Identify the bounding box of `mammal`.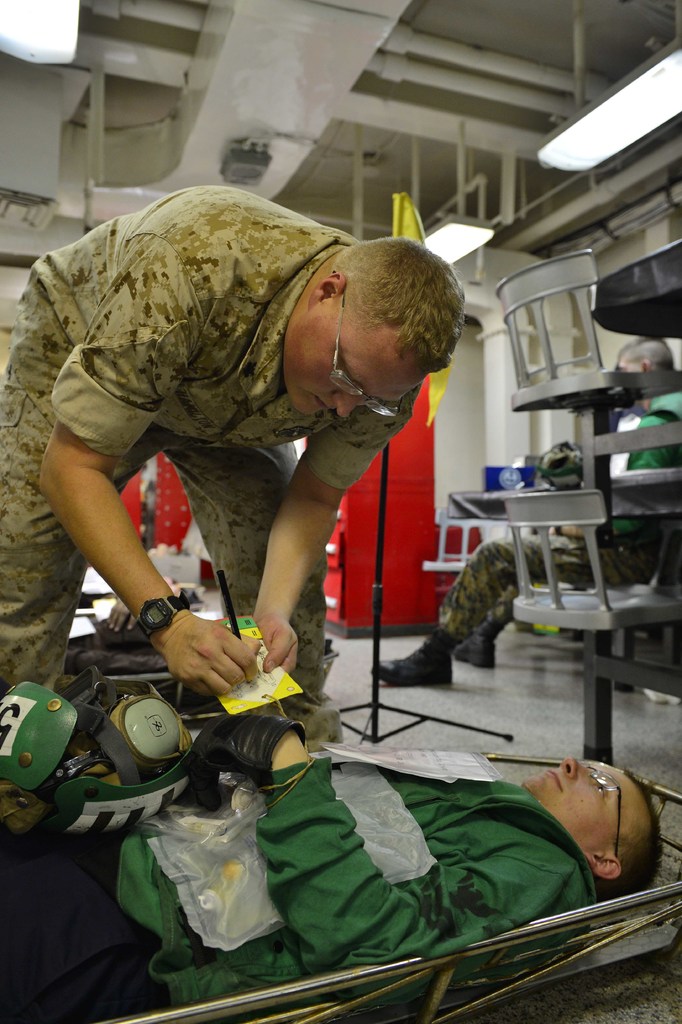
[left=0, top=714, right=665, bottom=1023].
